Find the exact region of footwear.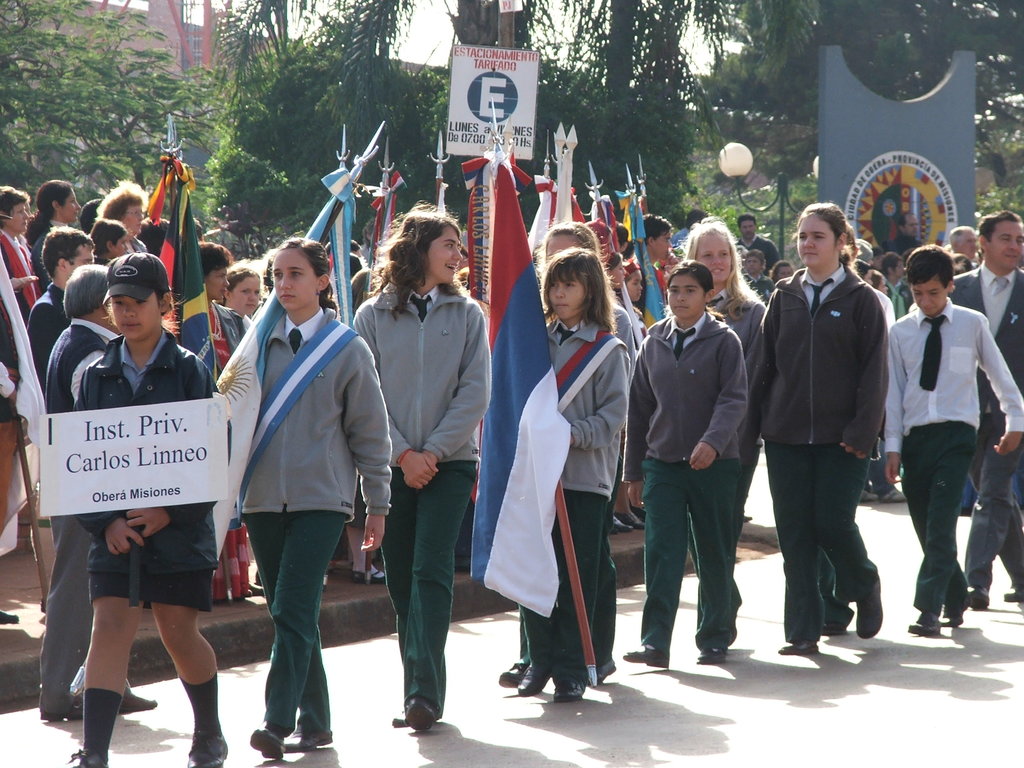
Exact region: [65, 748, 107, 767].
